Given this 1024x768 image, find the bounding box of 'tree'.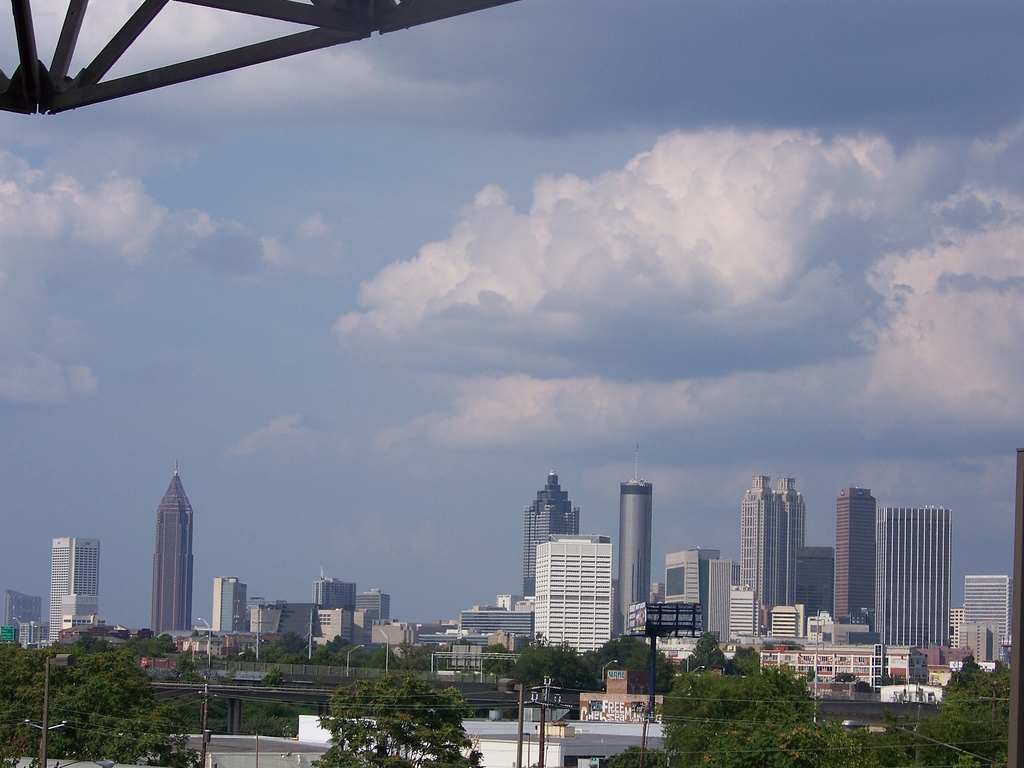
pyautogui.locateOnScreen(684, 627, 726, 669).
